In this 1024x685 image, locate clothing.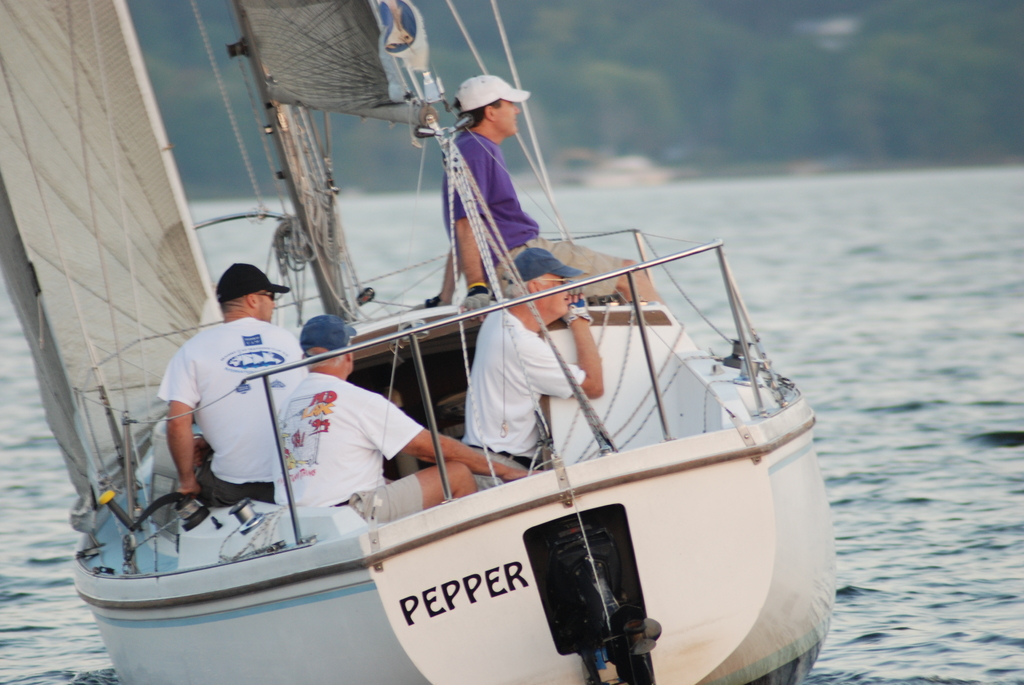
Bounding box: <box>441,131,643,317</box>.
